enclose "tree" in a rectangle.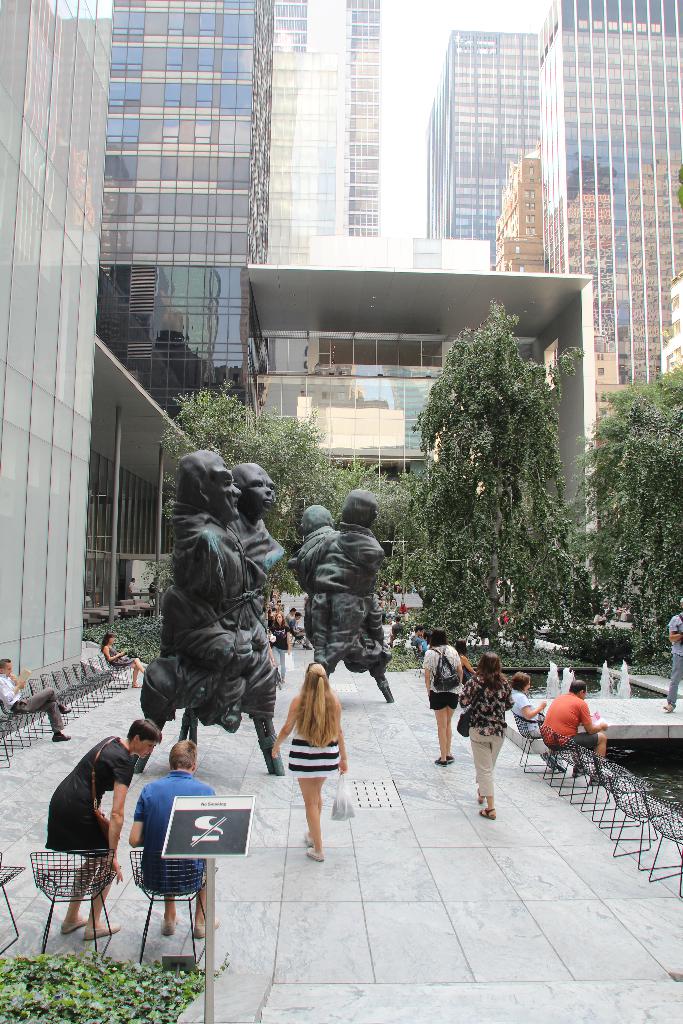
x1=395 y1=278 x2=592 y2=657.
